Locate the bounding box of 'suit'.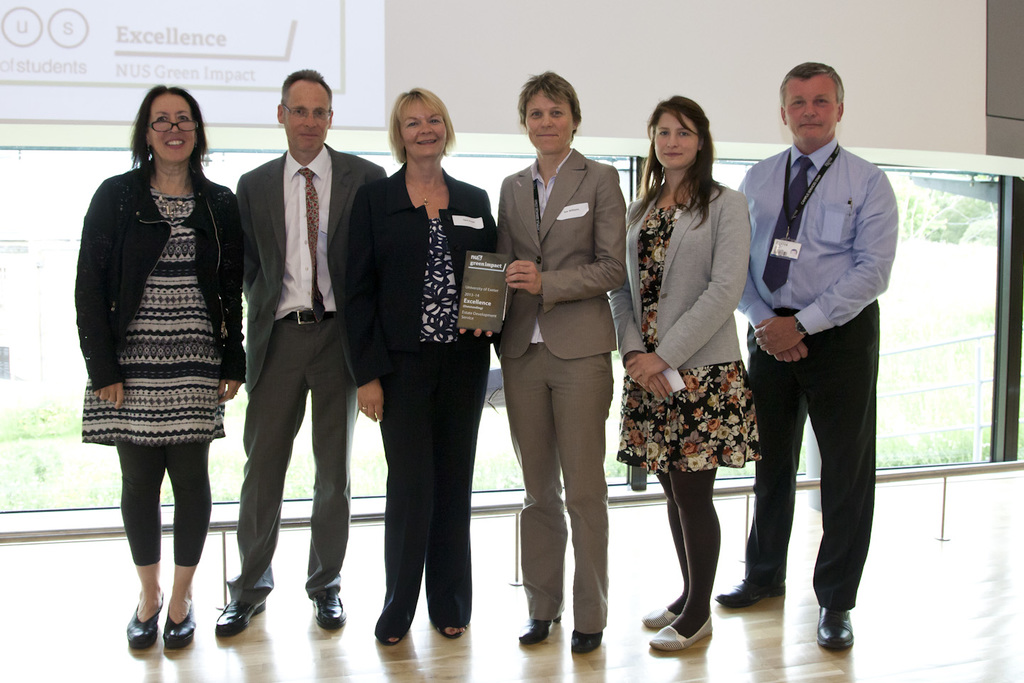
Bounding box: bbox(339, 157, 497, 642).
